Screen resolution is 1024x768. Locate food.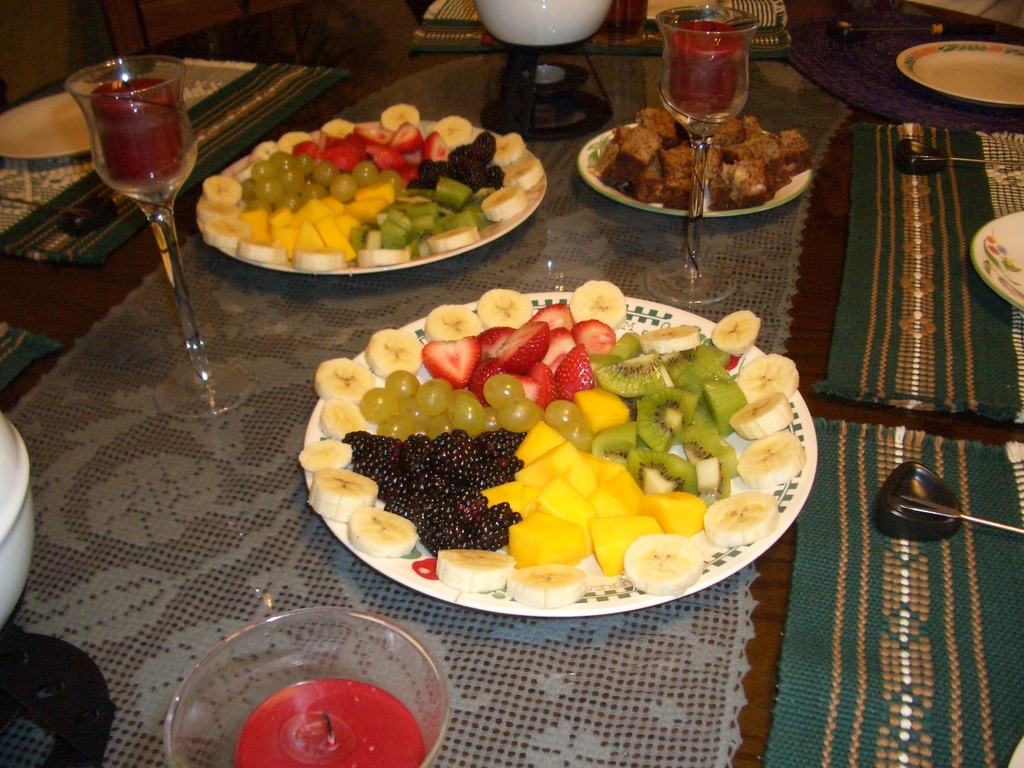
x1=435, y1=545, x2=513, y2=593.
